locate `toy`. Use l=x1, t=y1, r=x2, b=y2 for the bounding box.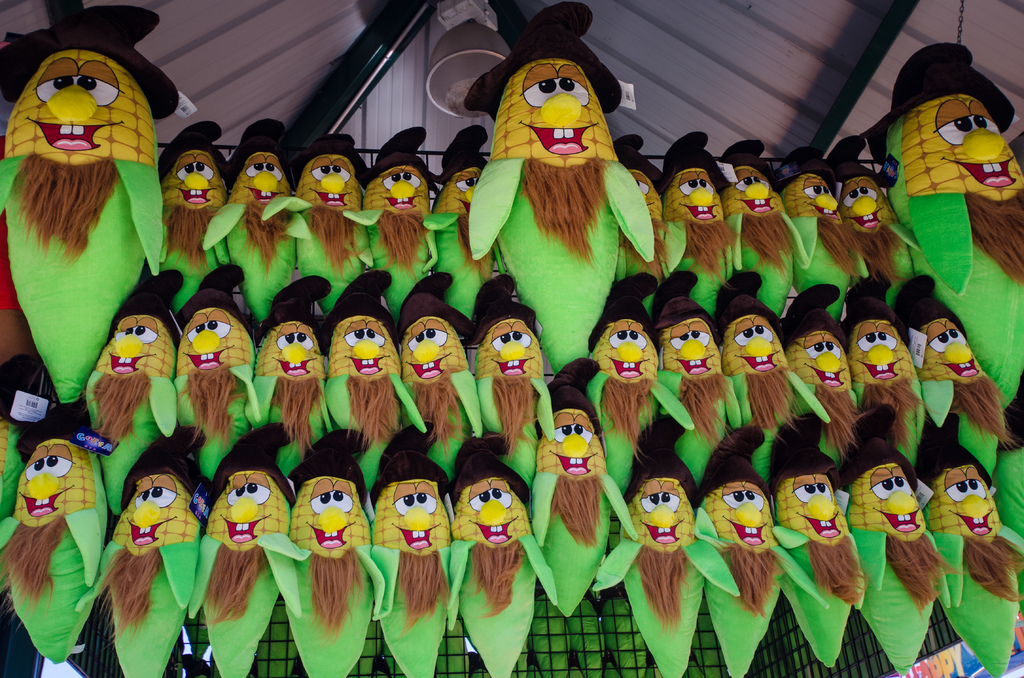
l=0, t=353, r=45, b=515.
